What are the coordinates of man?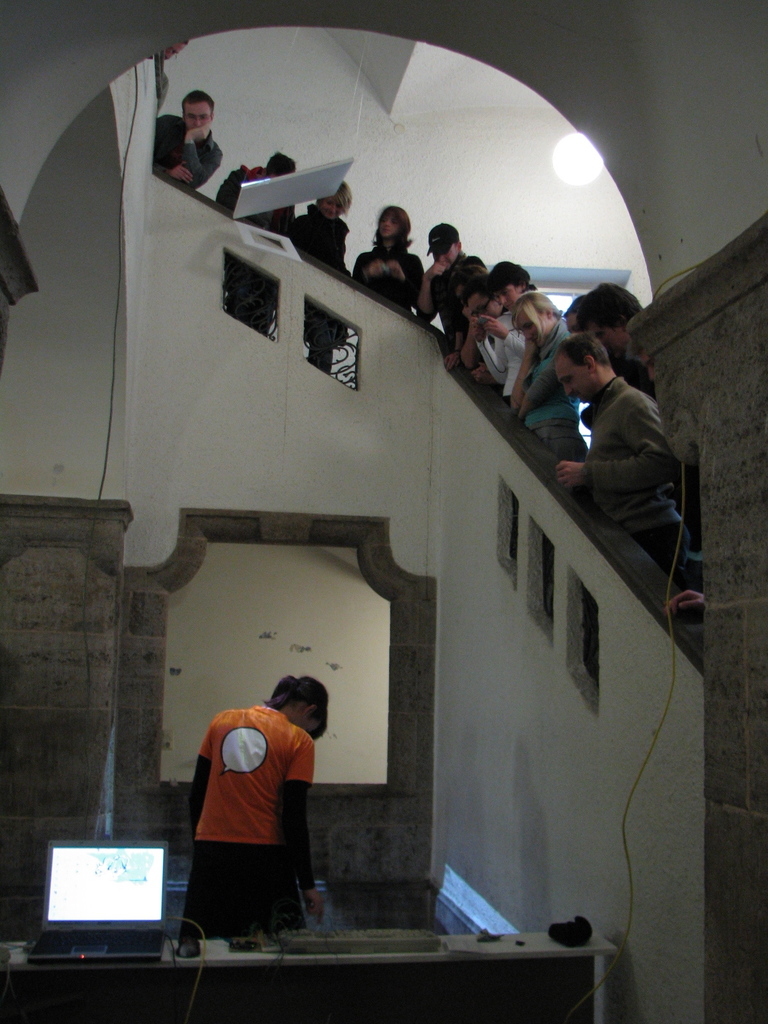
bbox(546, 331, 679, 694).
